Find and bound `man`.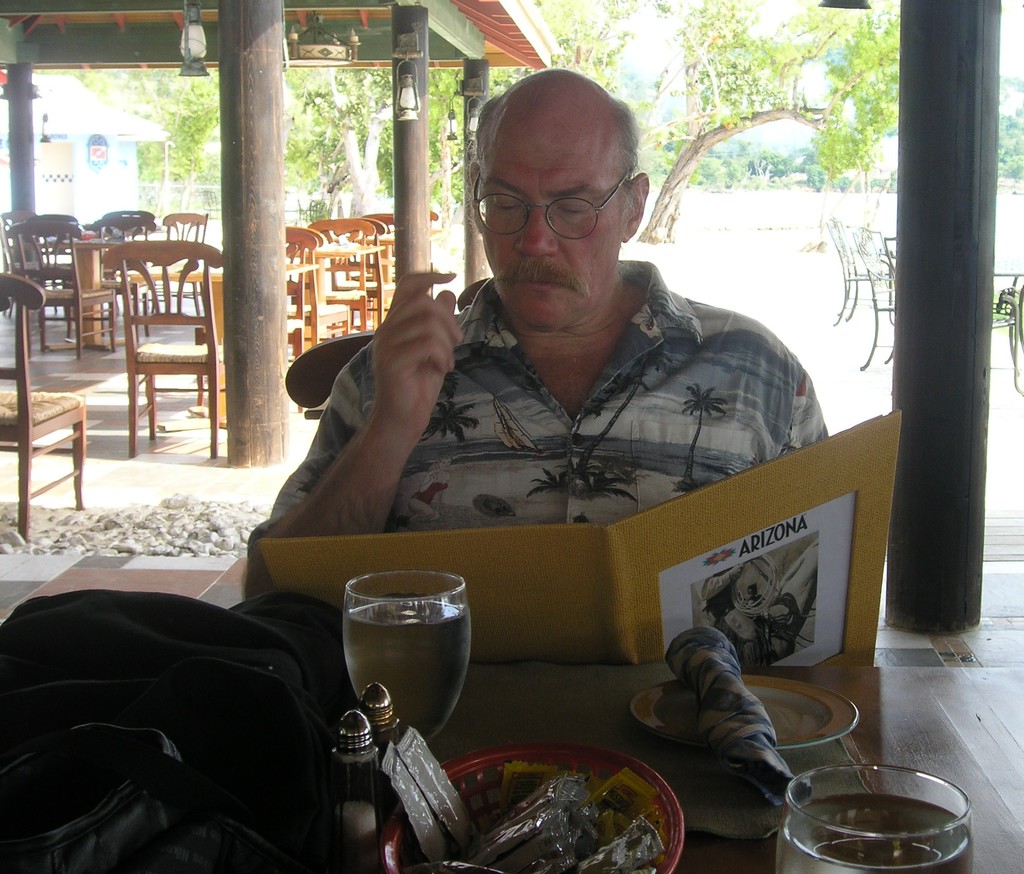
Bound: box=[260, 119, 874, 790].
